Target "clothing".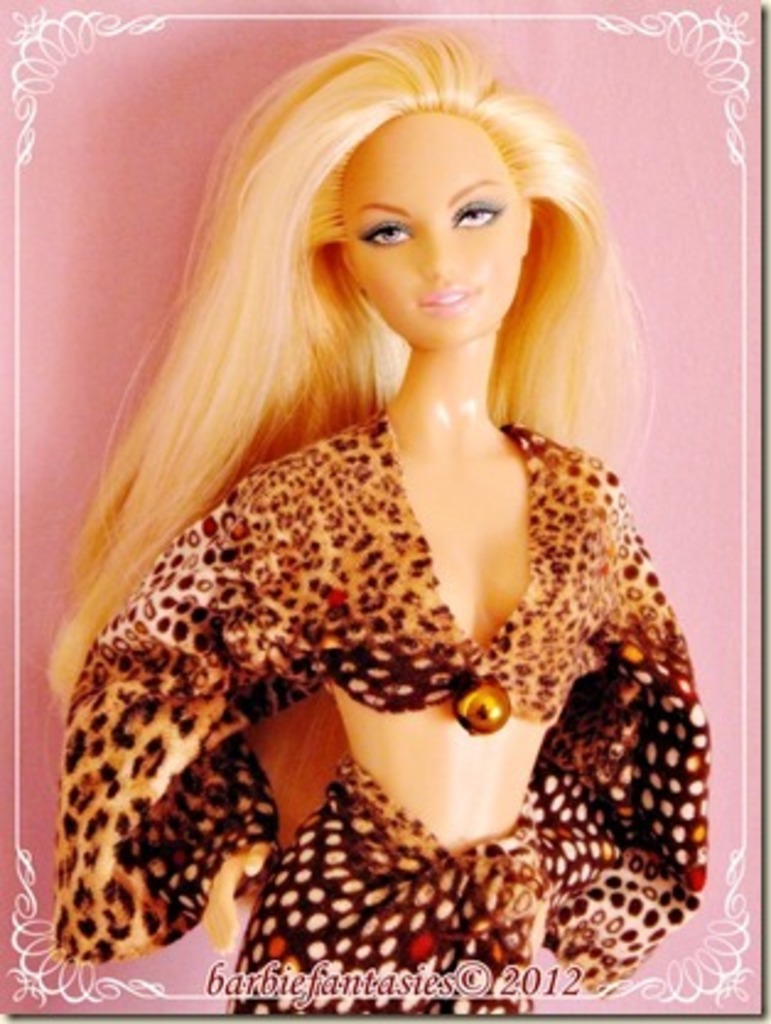
Target region: 219/756/543/1022.
